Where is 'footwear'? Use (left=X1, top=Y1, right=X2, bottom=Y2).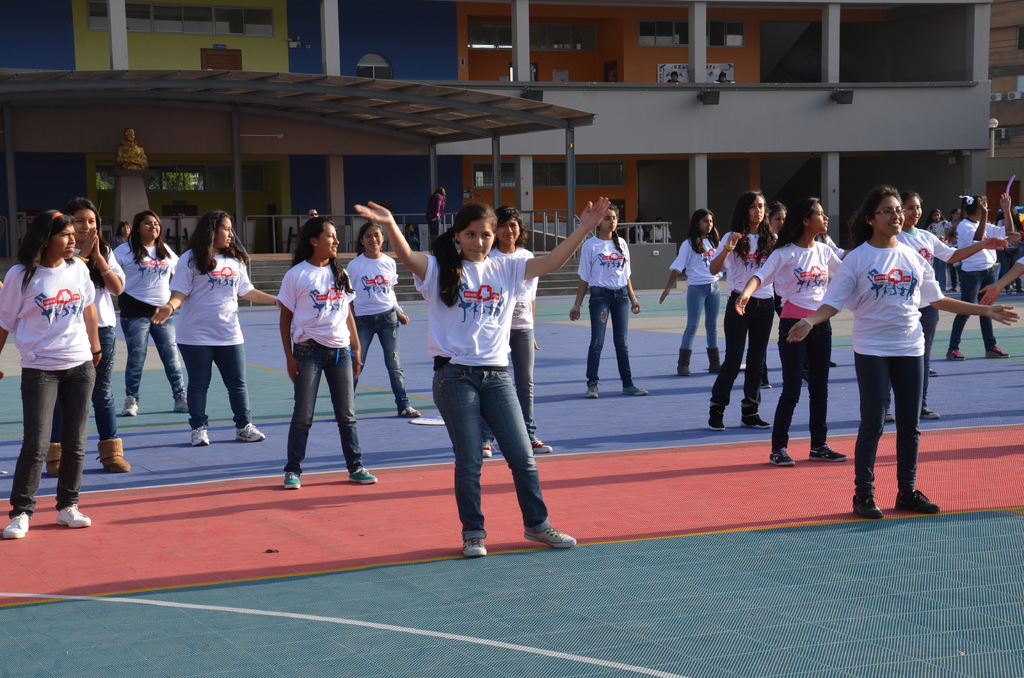
(left=676, top=346, right=692, bottom=376).
